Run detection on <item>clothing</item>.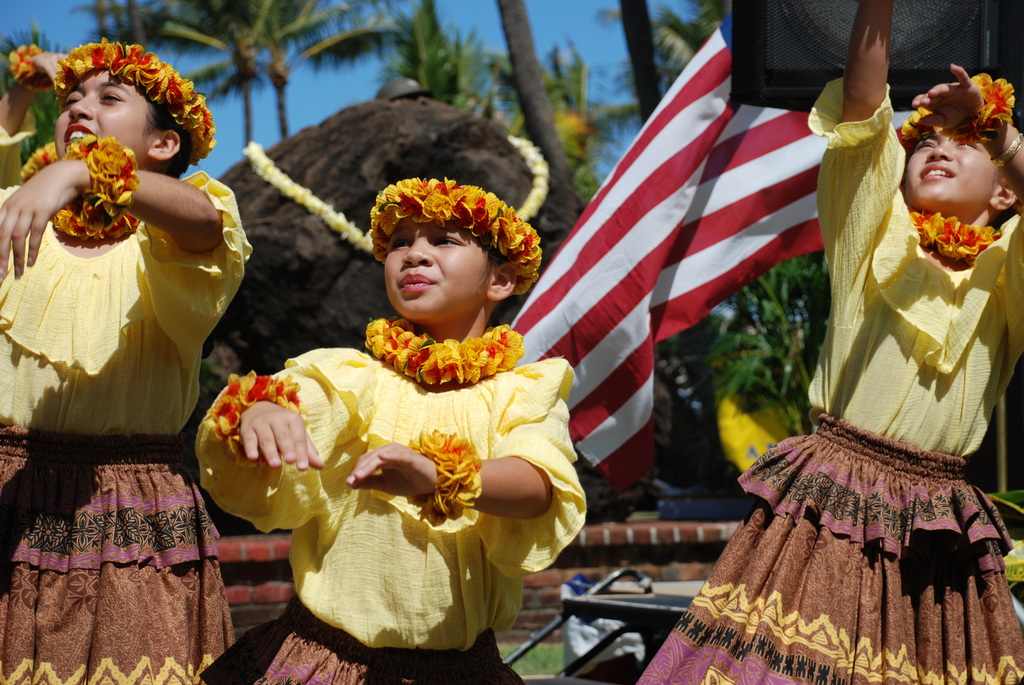
Result: box=[10, 121, 229, 620].
